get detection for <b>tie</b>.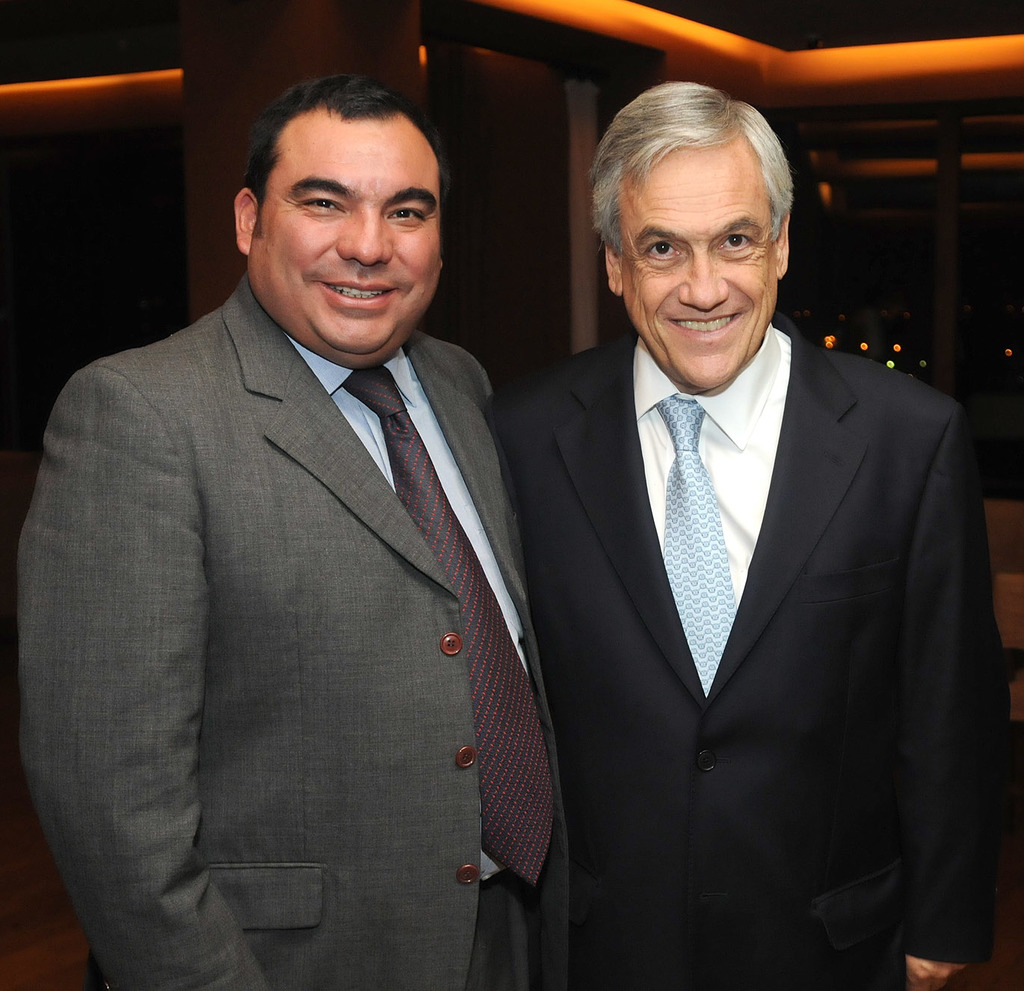
Detection: locate(347, 360, 546, 889).
